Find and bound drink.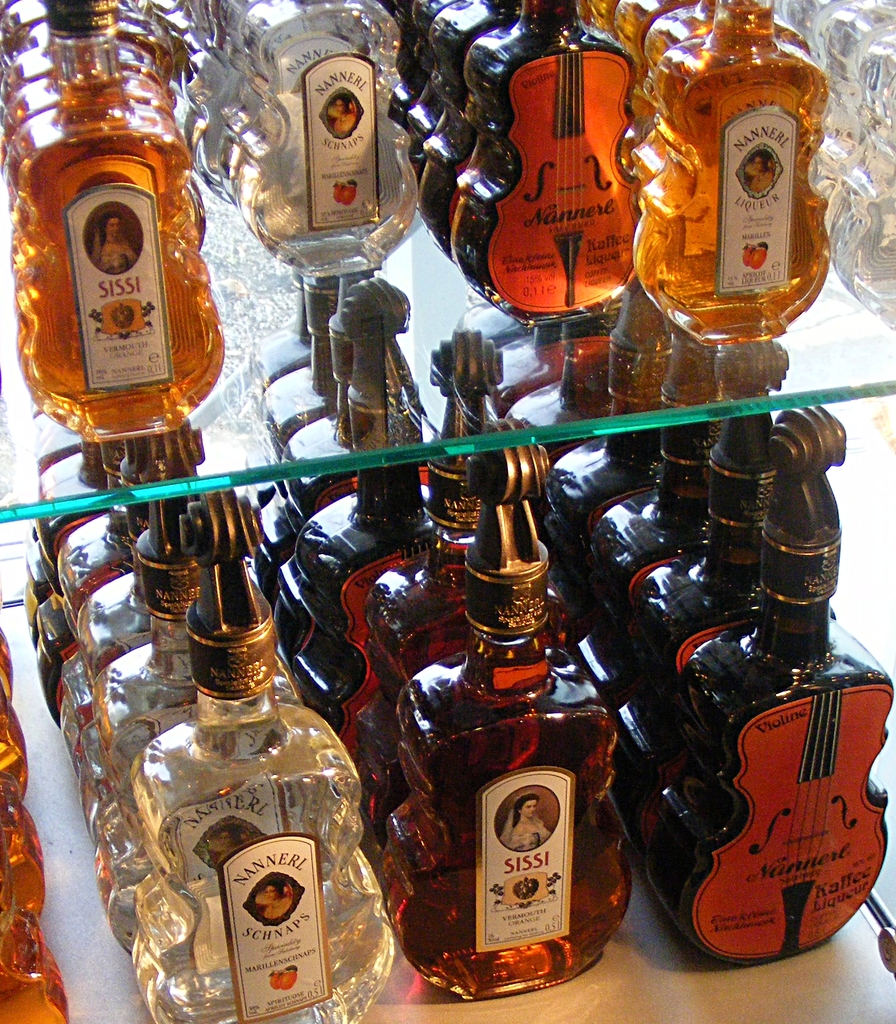
Bound: (x1=0, y1=778, x2=55, y2=915).
